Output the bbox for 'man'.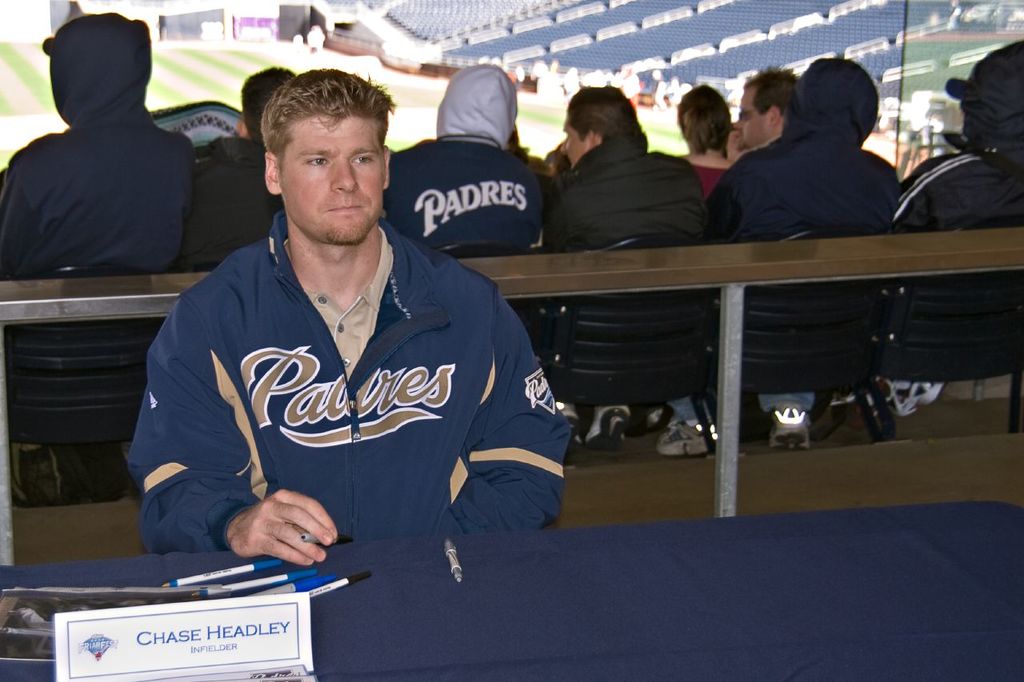
546 86 704 449.
